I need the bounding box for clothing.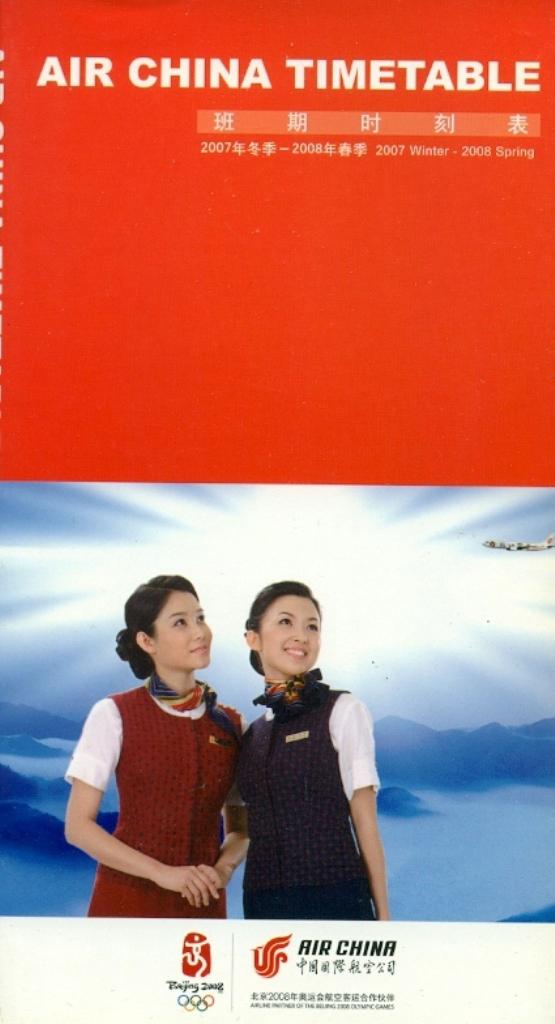
Here it is: box=[242, 669, 377, 939].
